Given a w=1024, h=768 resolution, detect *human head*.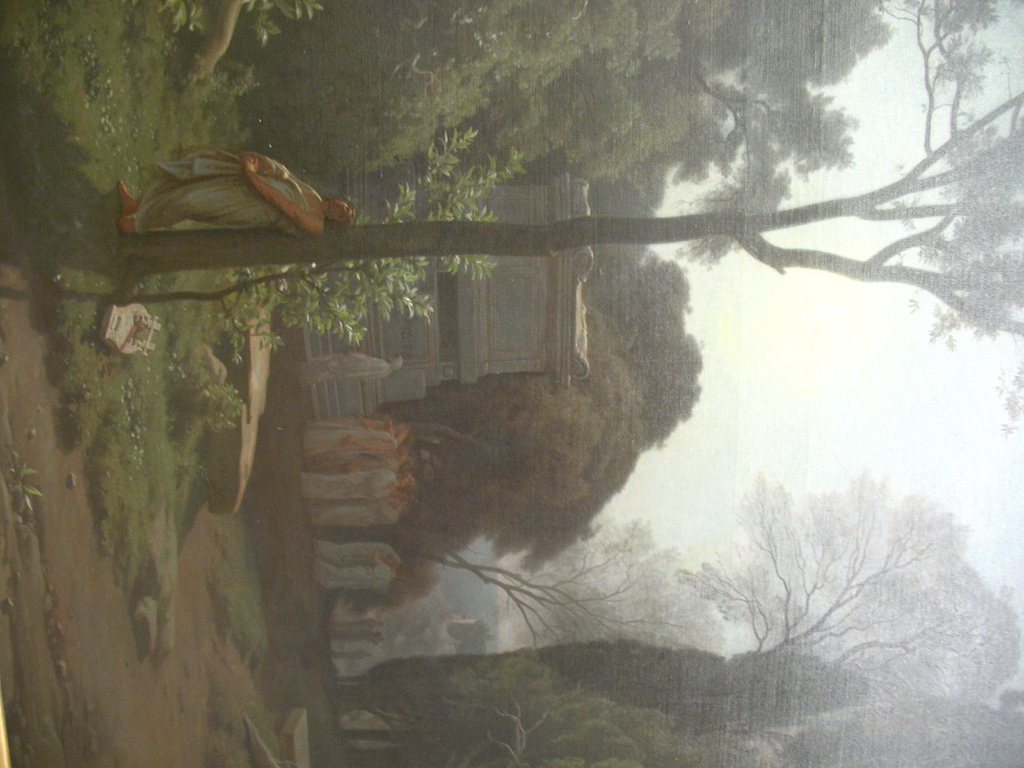
<bbox>385, 552, 402, 569</bbox>.
